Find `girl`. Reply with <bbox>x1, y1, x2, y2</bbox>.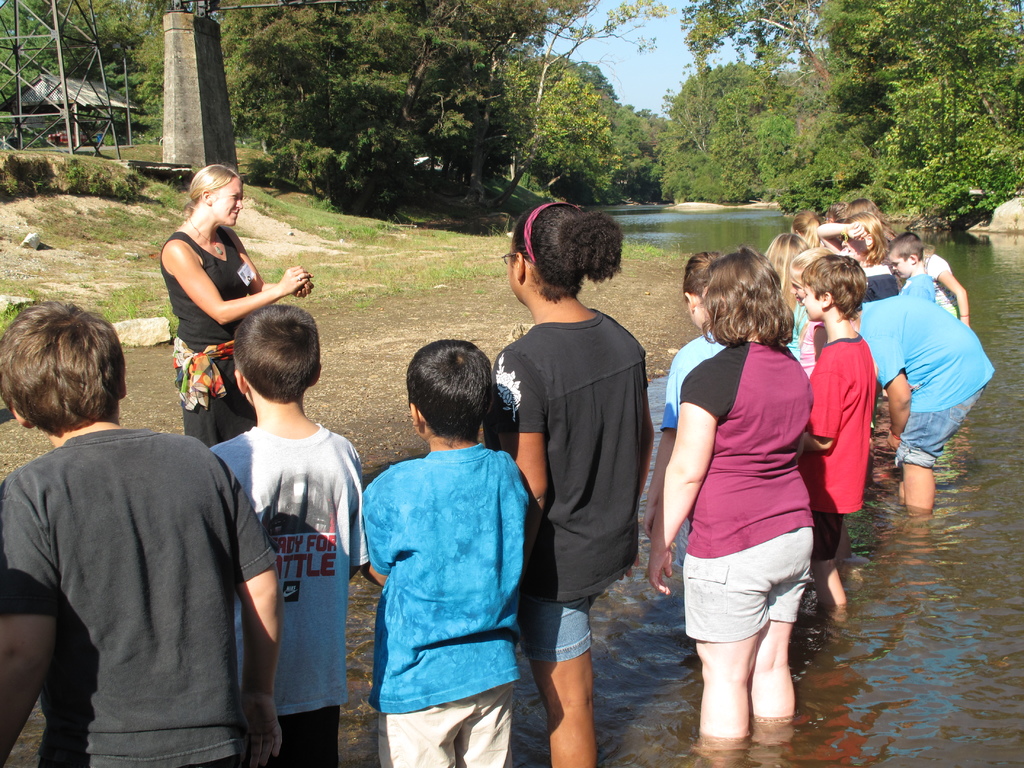
<bbox>639, 252, 731, 524</bbox>.
